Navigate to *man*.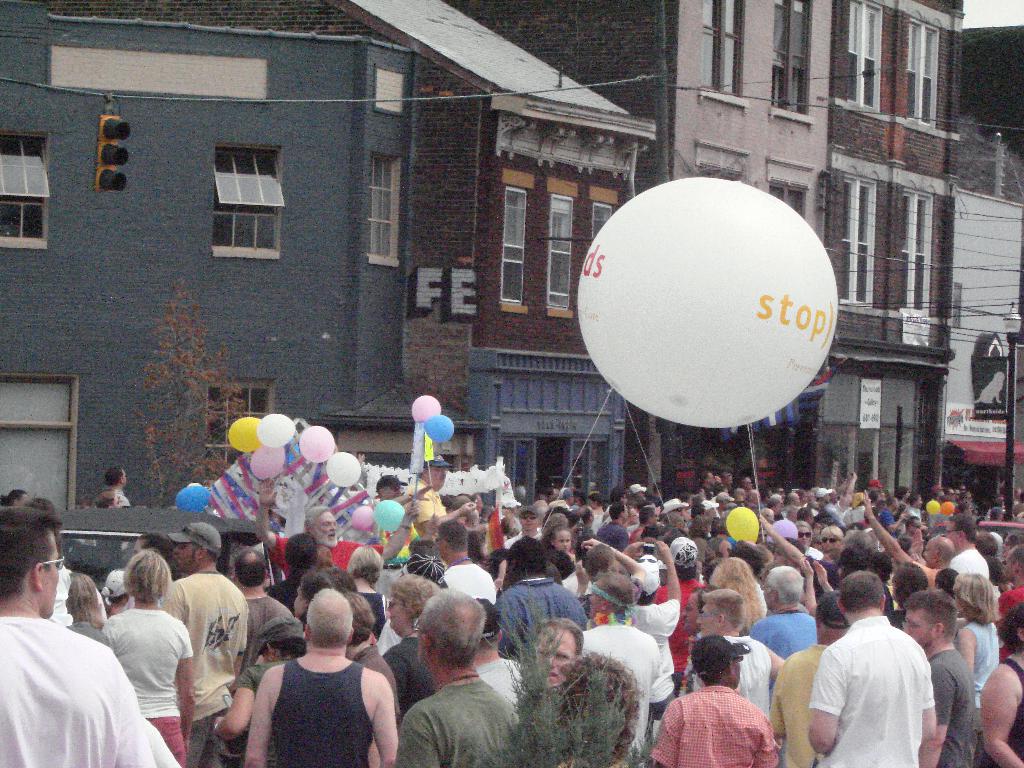
Navigation target: {"left": 697, "top": 469, "right": 716, "bottom": 499}.
